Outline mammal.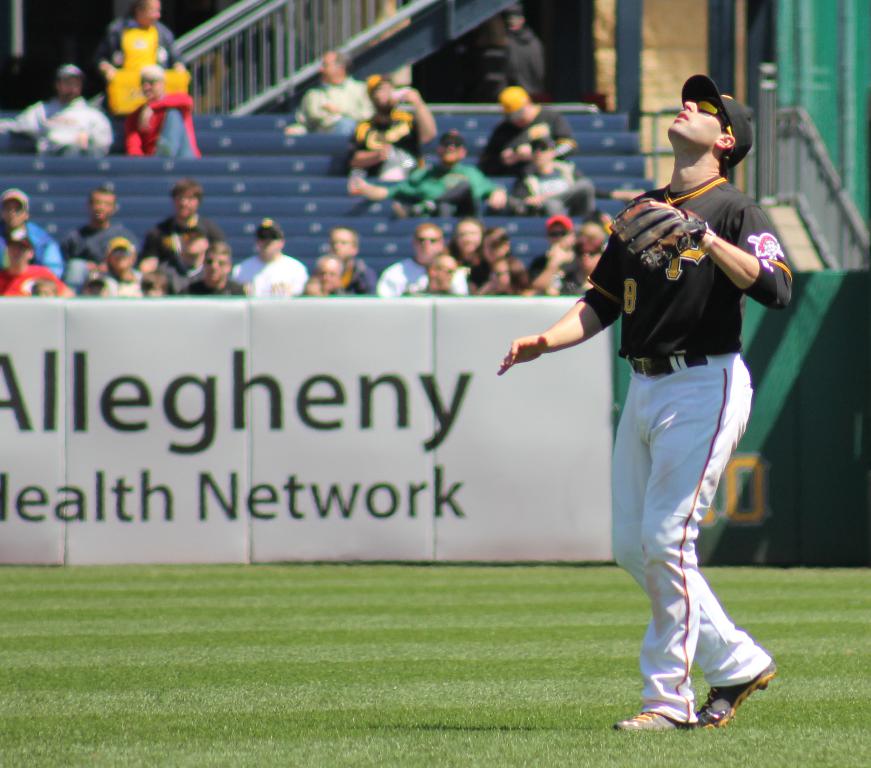
Outline: 337, 129, 507, 213.
